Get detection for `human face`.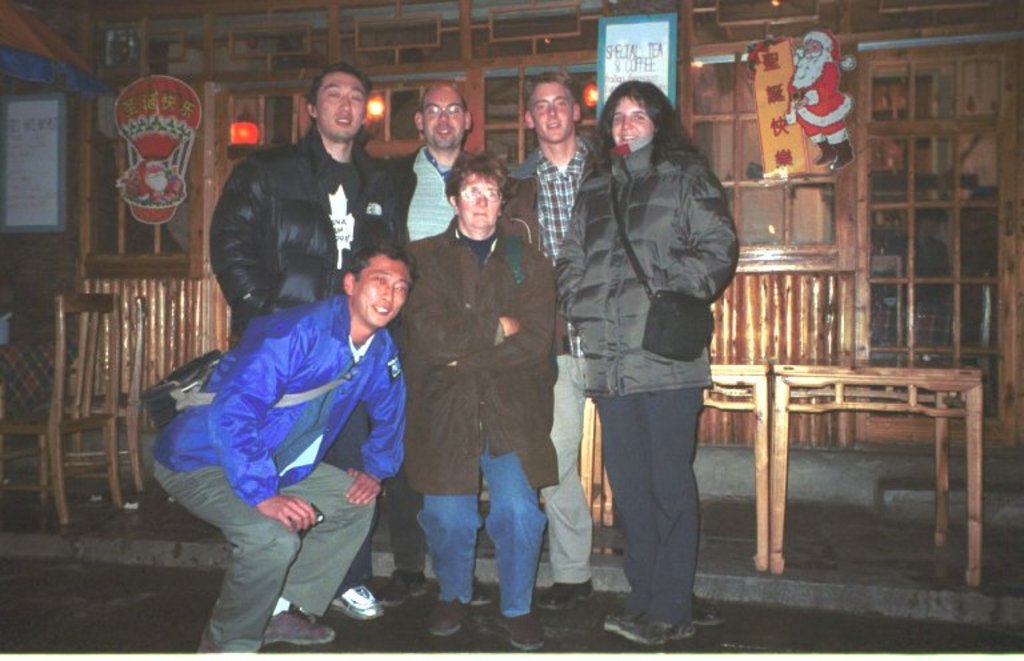
Detection: <region>461, 176, 505, 228</region>.
